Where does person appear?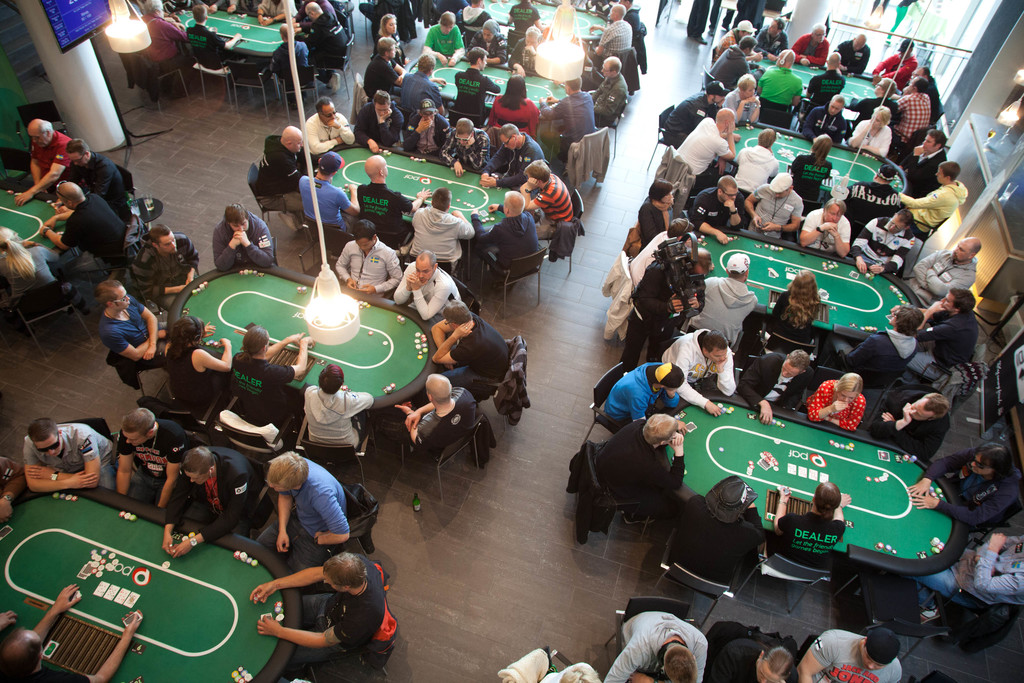
Appears at <region>798, 621, 916, 682</region>.
